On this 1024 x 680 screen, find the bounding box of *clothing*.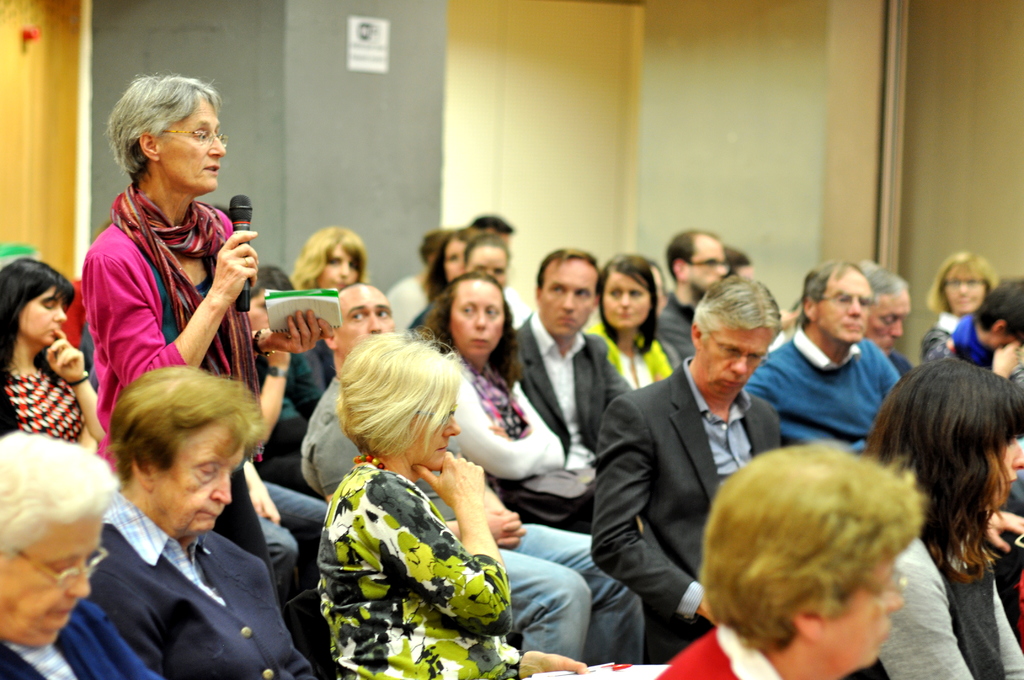
Bounding box: pyautogui.locateOnScreen(283, 338, 337, 444).
